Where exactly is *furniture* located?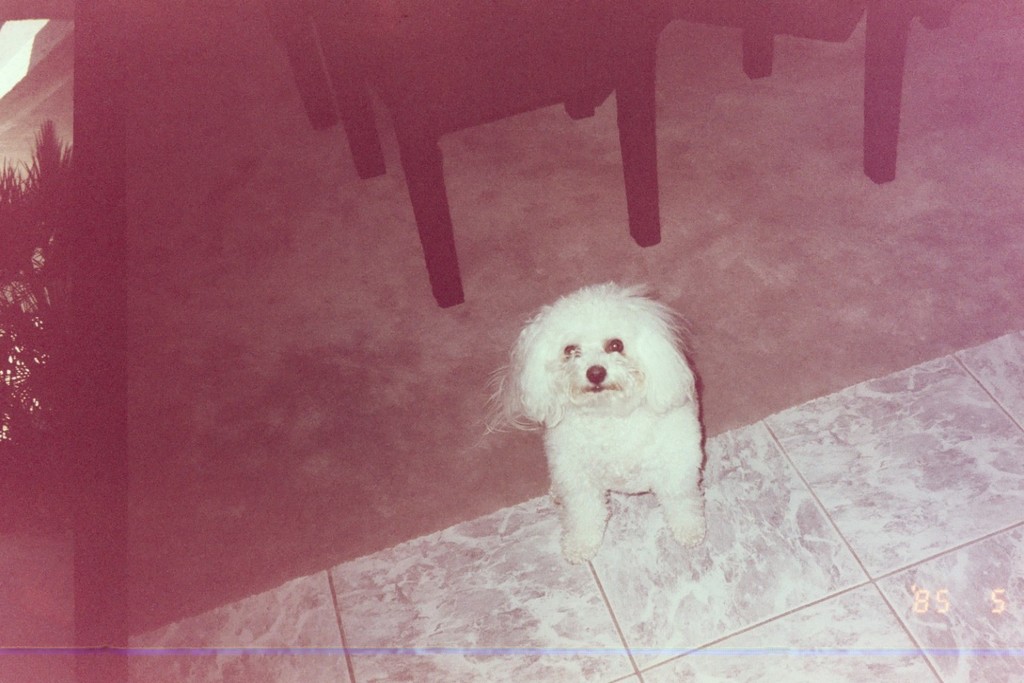
Its bounding box is 257,0,347,133.
